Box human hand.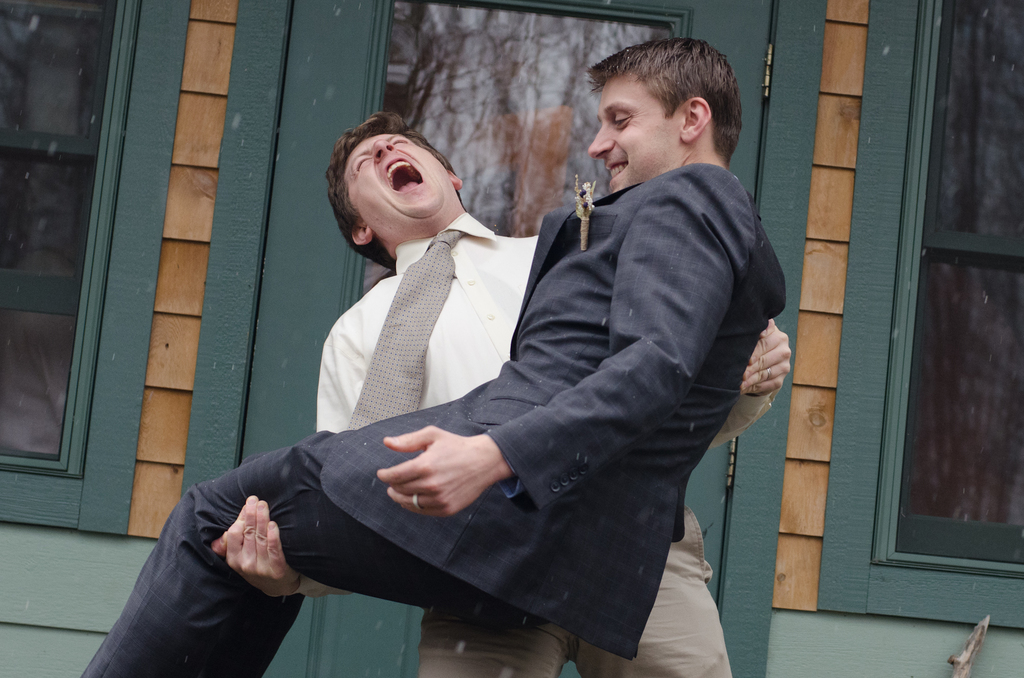
select_region(398, 427, 488, 514).
